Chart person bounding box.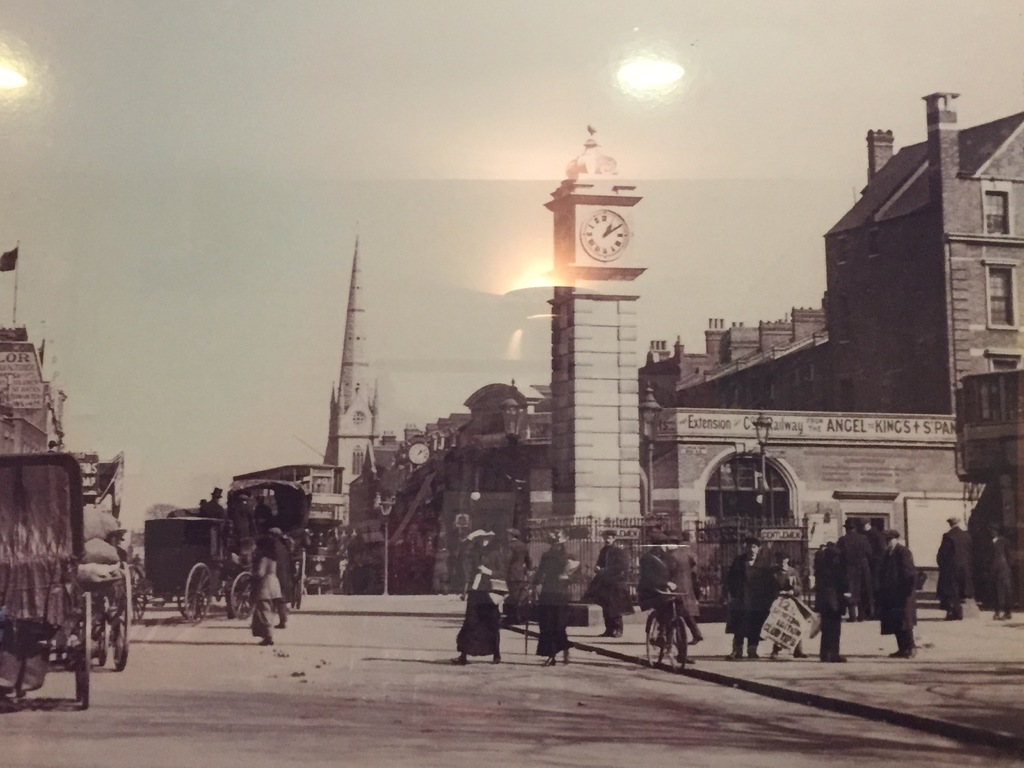
Charted: bbox=[936, 516, 968, 618].
